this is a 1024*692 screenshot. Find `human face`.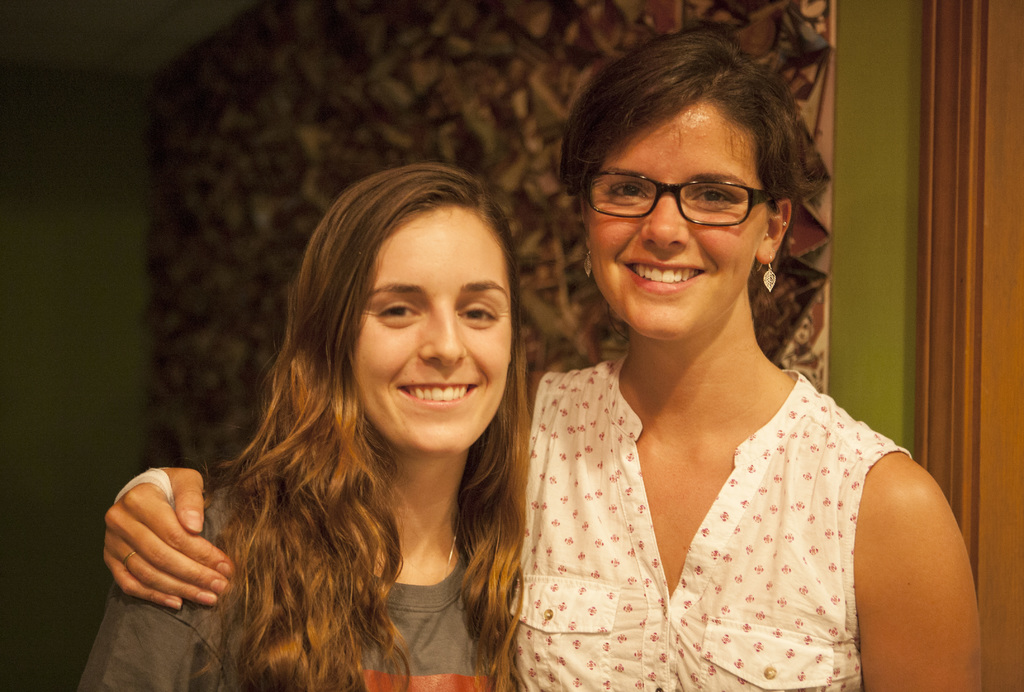
Bounding box: Rect(585, 104, 768, 340).
